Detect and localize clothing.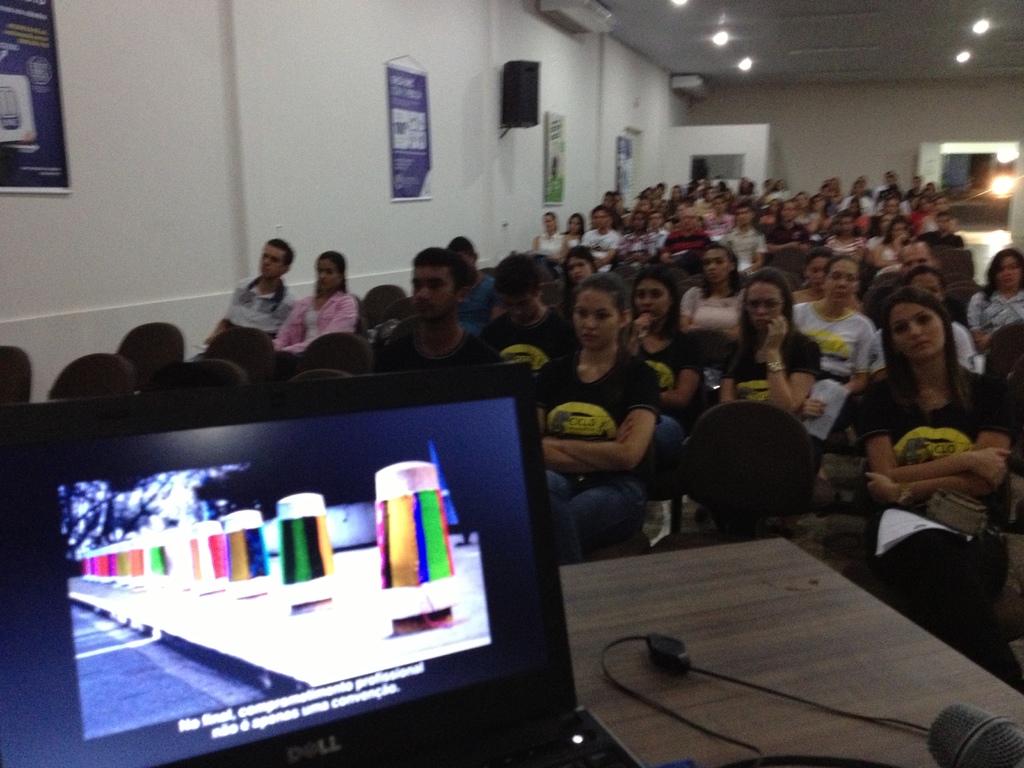
Localized at locate(925, 230, 962, 243).
